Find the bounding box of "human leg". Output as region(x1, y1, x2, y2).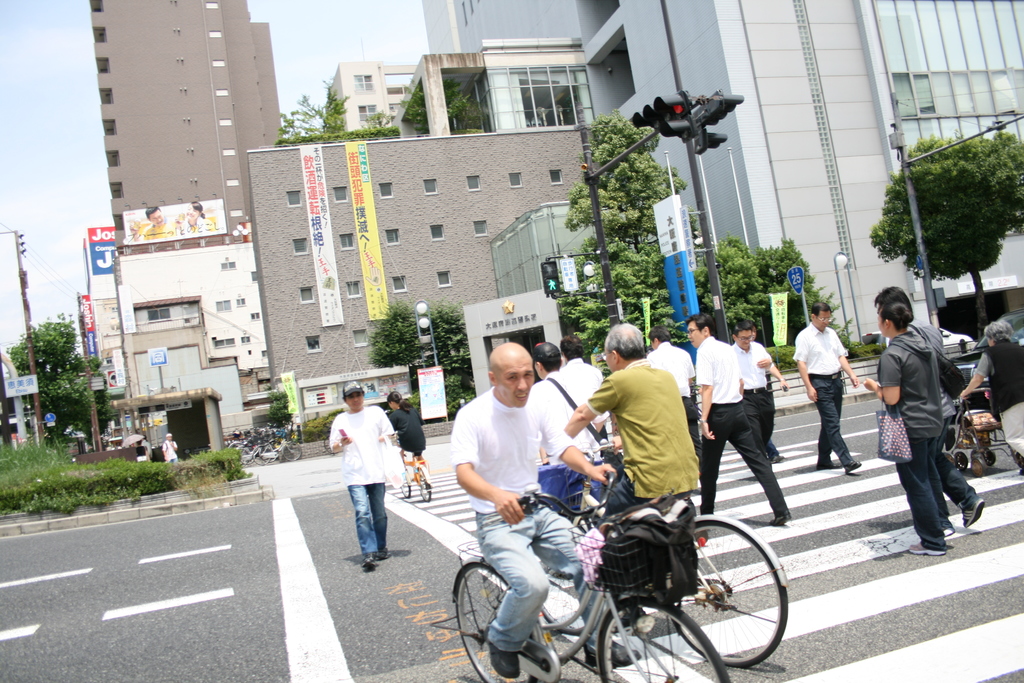
region(344, 486, 378, 572).
